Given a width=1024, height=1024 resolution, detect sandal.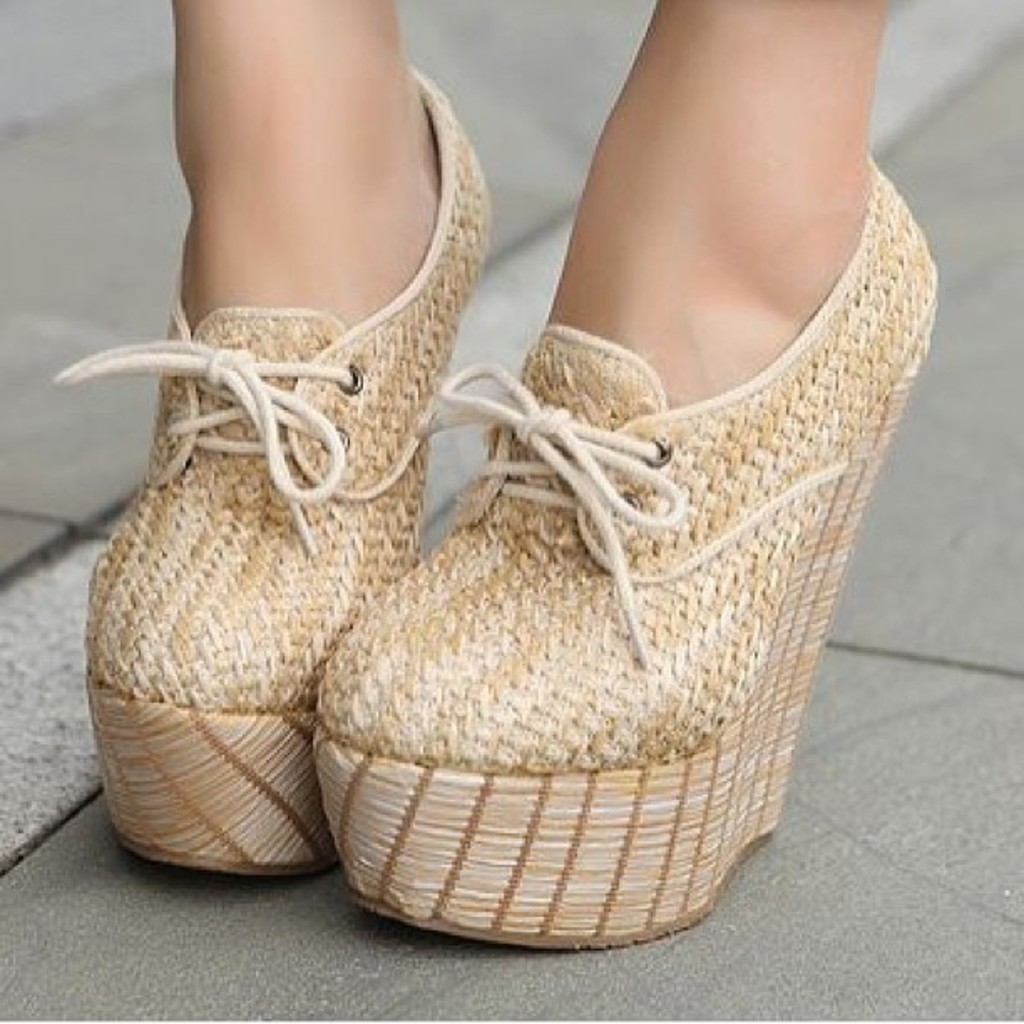
(x1=54, y1=57, x2=502, y2=882).
